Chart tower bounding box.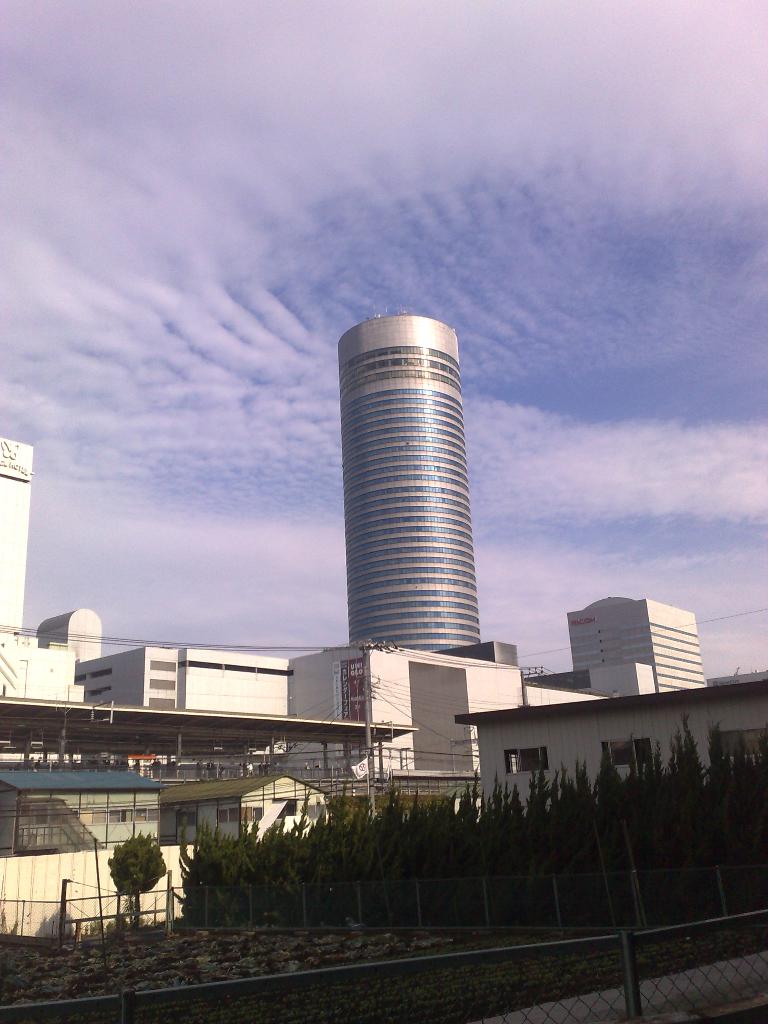
Charted: box(340, 317, 481, 653).
